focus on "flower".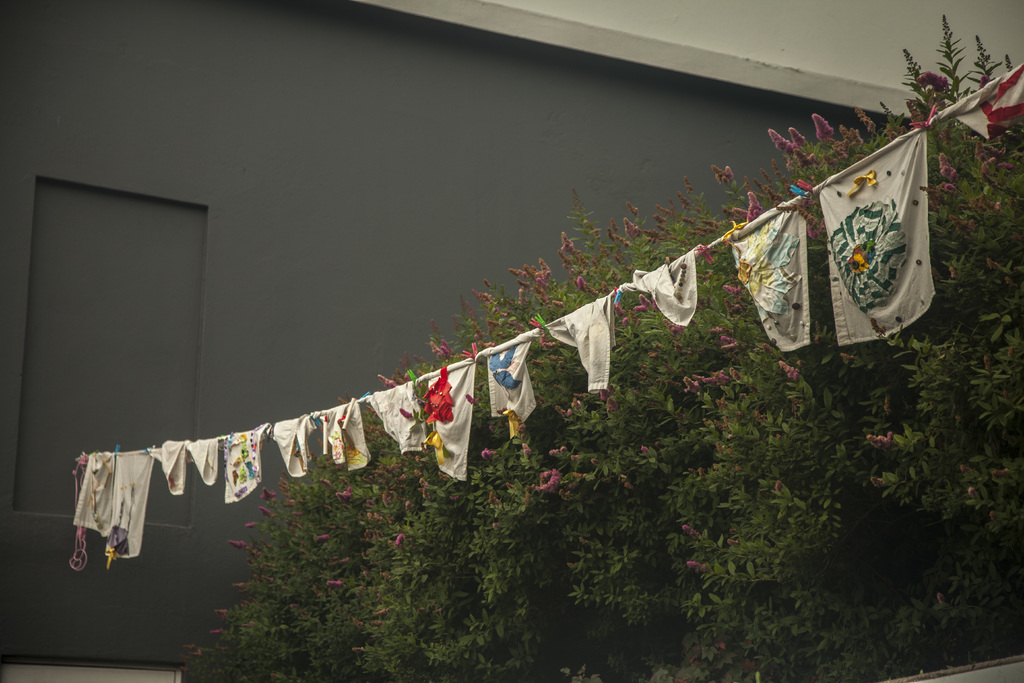
Focused at pyautogui.locateOnScreen(259, 504, 275, 522).
